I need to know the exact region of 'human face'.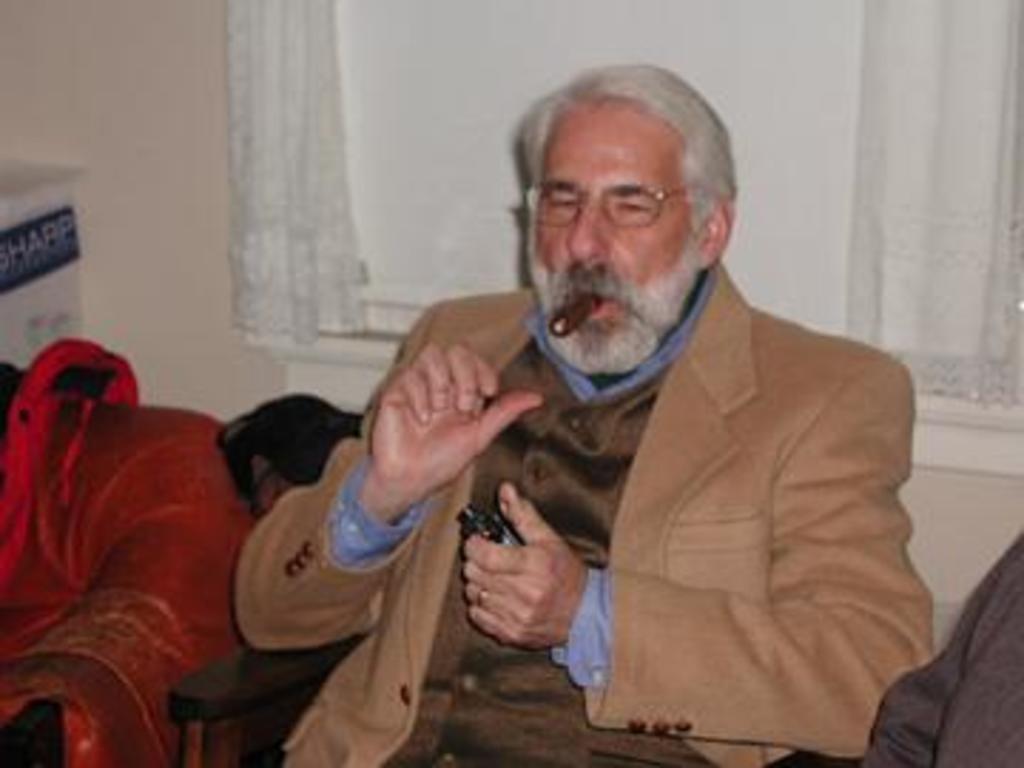
Region: bbox(529, 102, 703, 381).
